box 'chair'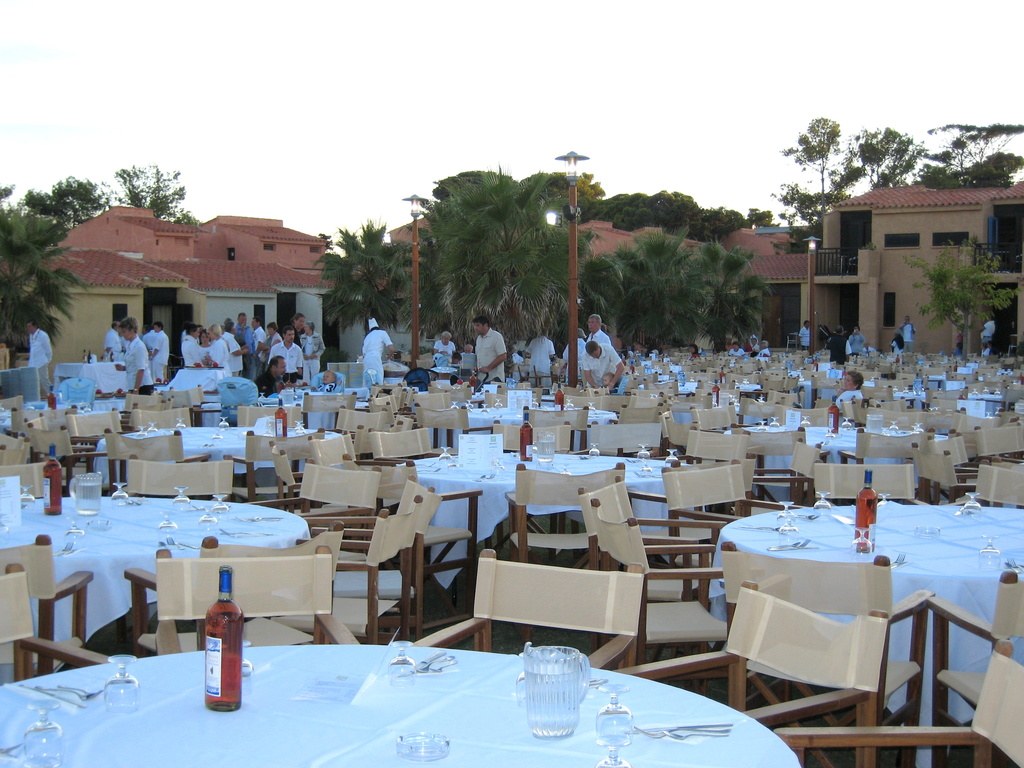
[left=970, top=461, right=1023, bottom=511]
